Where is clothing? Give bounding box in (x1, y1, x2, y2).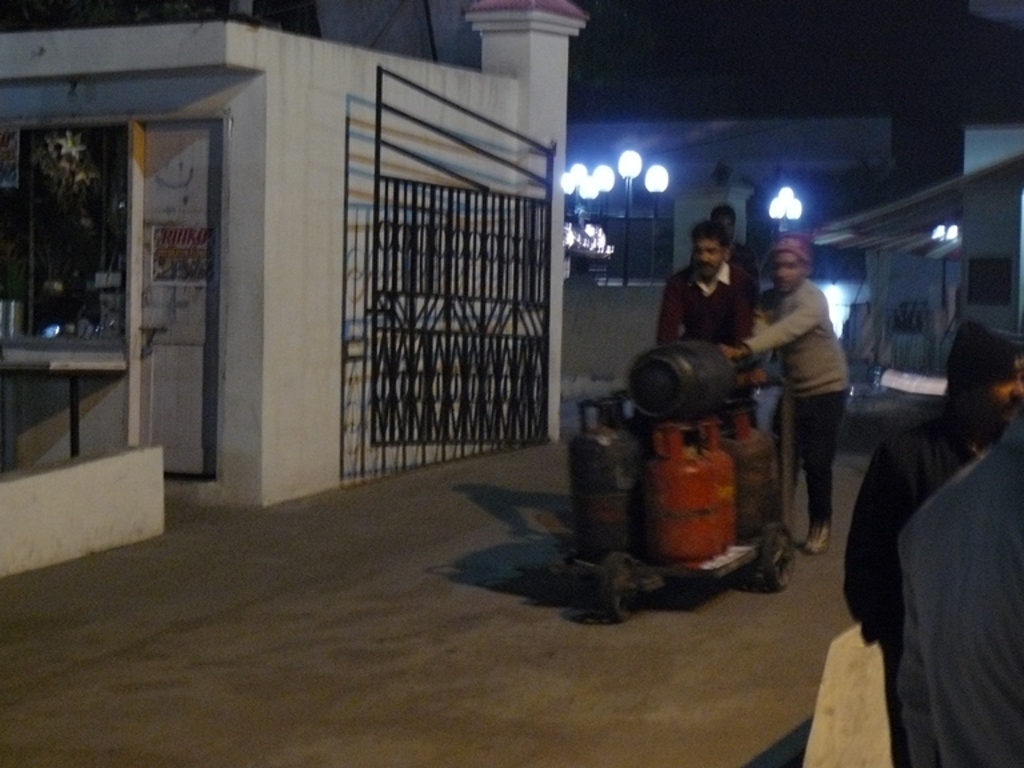
(753, 280, 857, 523).
